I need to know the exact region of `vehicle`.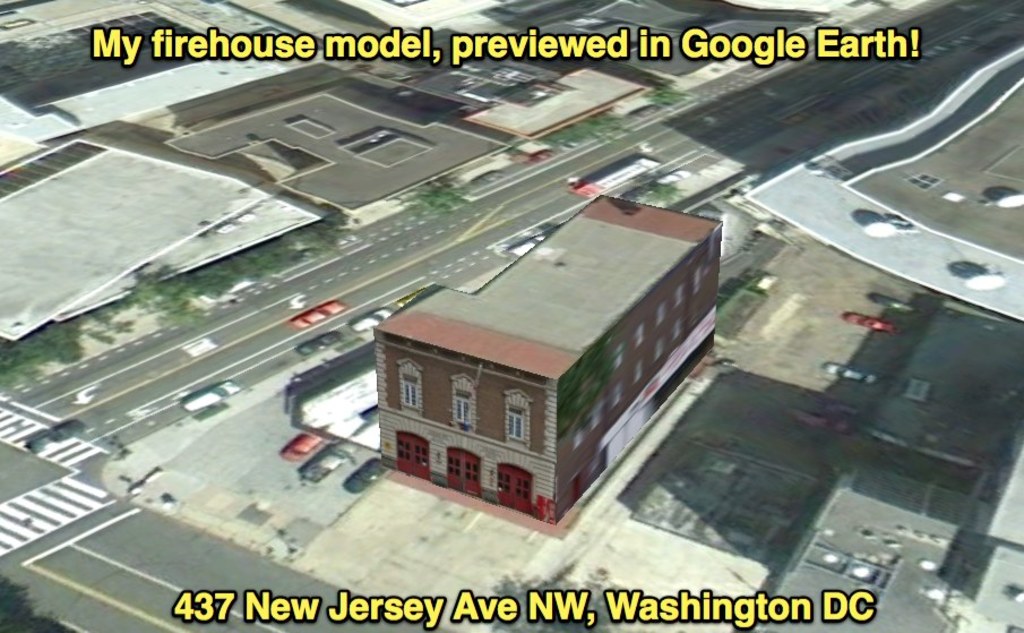
Region: 825, 360, 872, 388.
